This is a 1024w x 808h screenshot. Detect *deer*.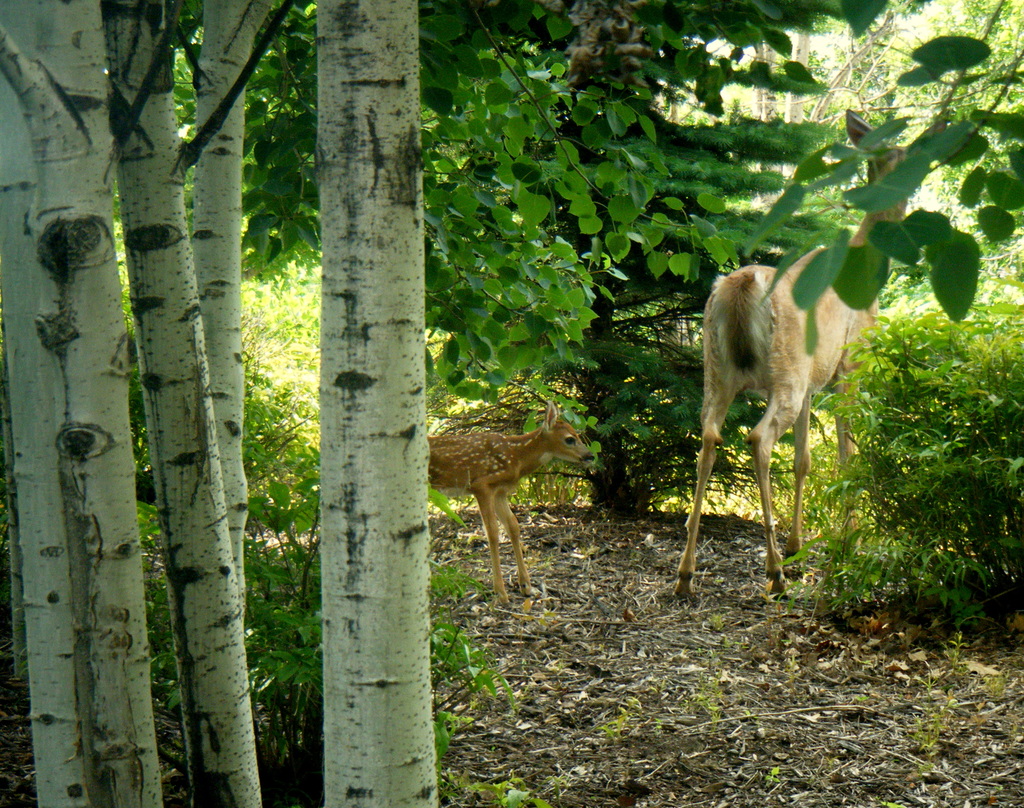
[671,109,948,592].
